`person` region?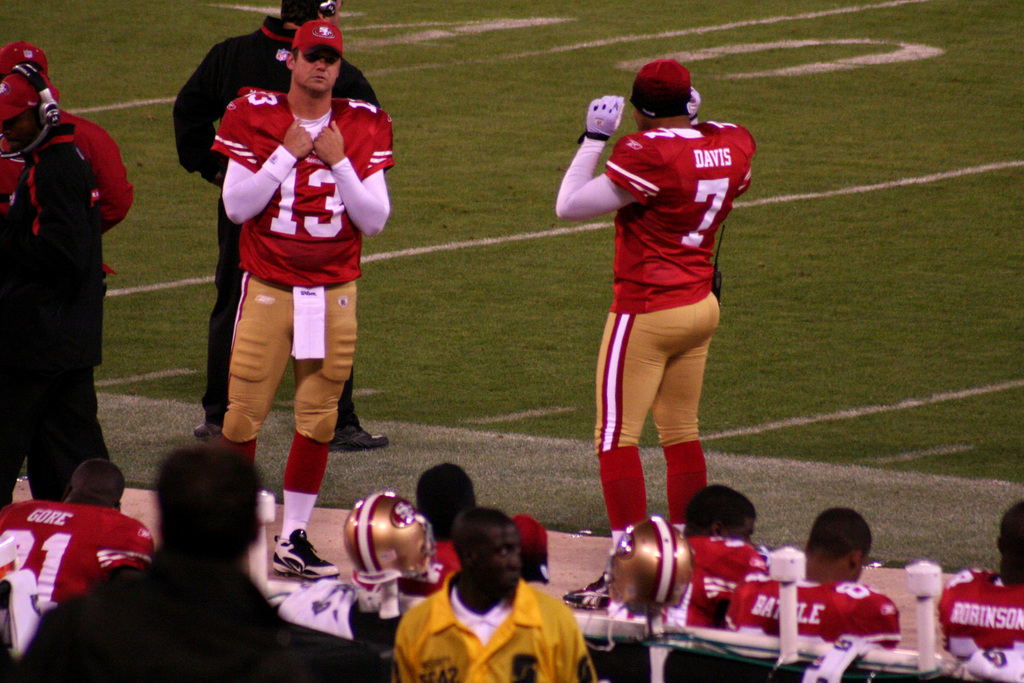
0, 40, 129, 507
